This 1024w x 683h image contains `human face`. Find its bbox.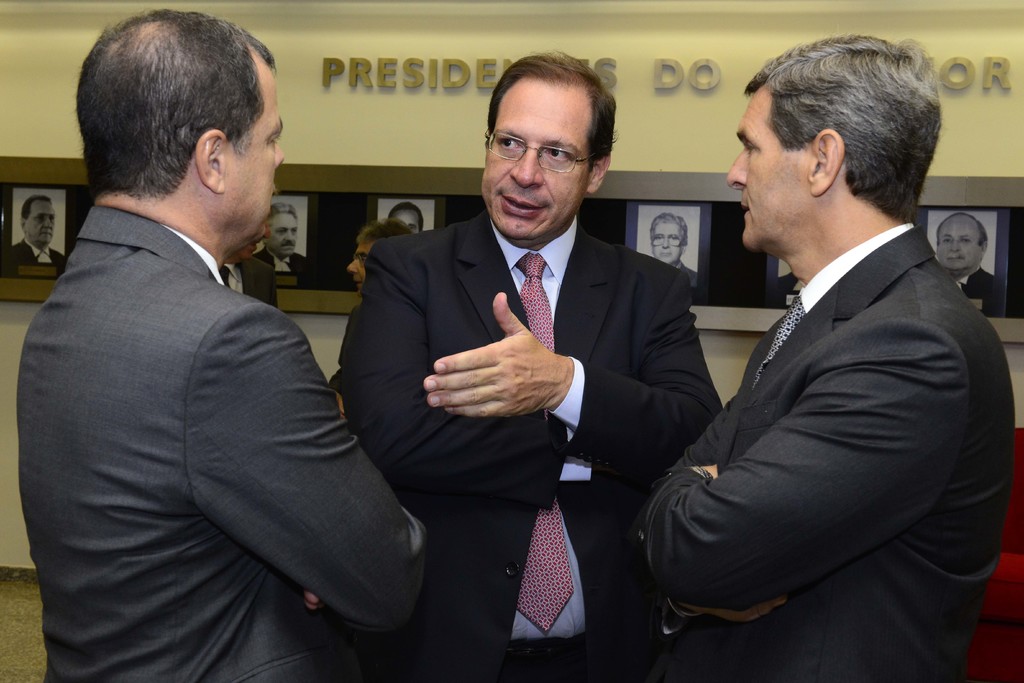
detection(939, 217, 984, 272).
